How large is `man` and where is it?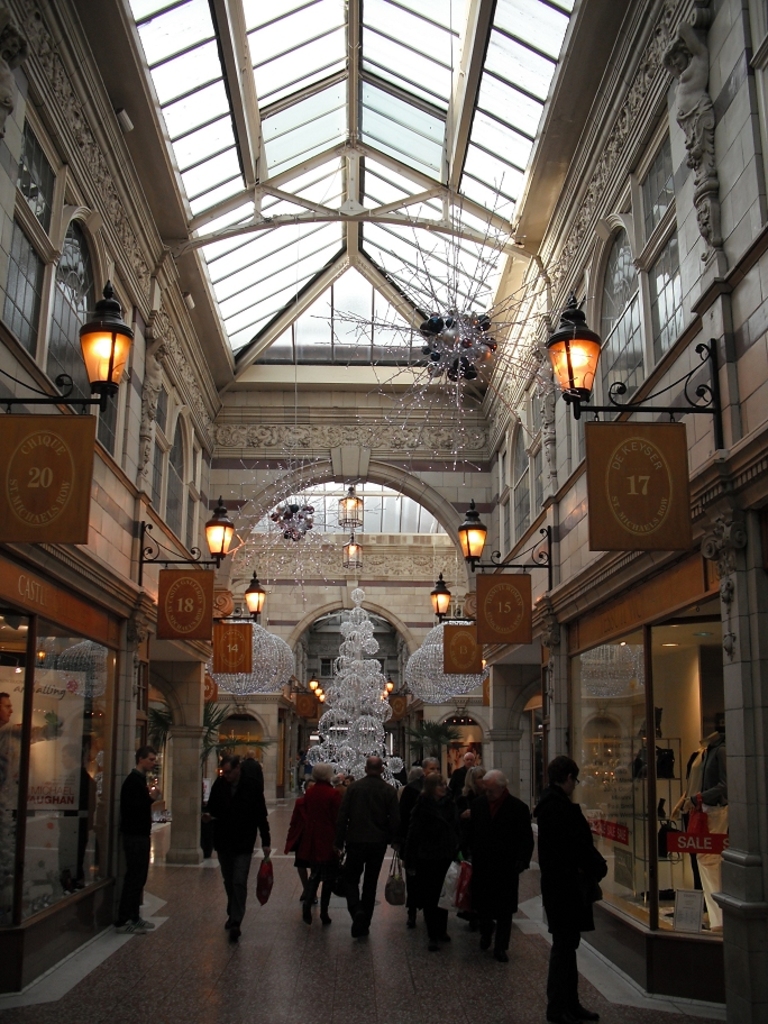
Bounding box: Rect(518, 733, 623, 1004).
